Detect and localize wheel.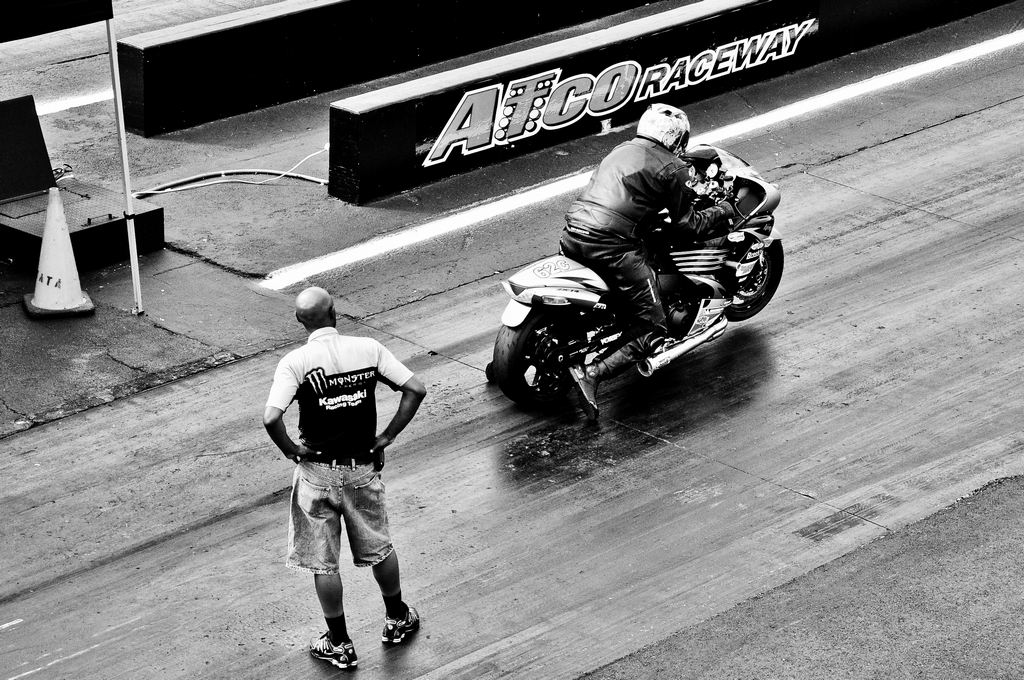
Localized at crop(698, 234, 787, 324).
